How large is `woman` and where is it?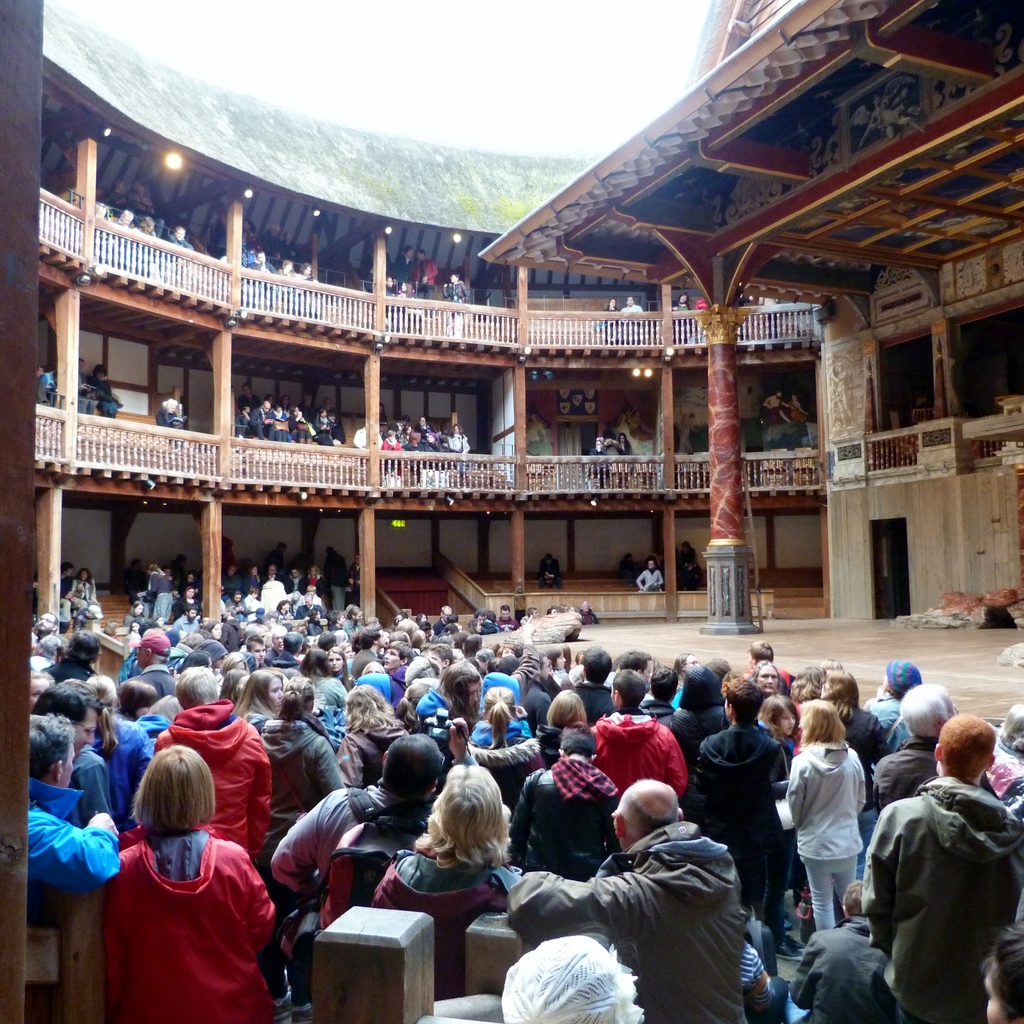
Bounding box: <region>232, 665, 289, 728</region>.
